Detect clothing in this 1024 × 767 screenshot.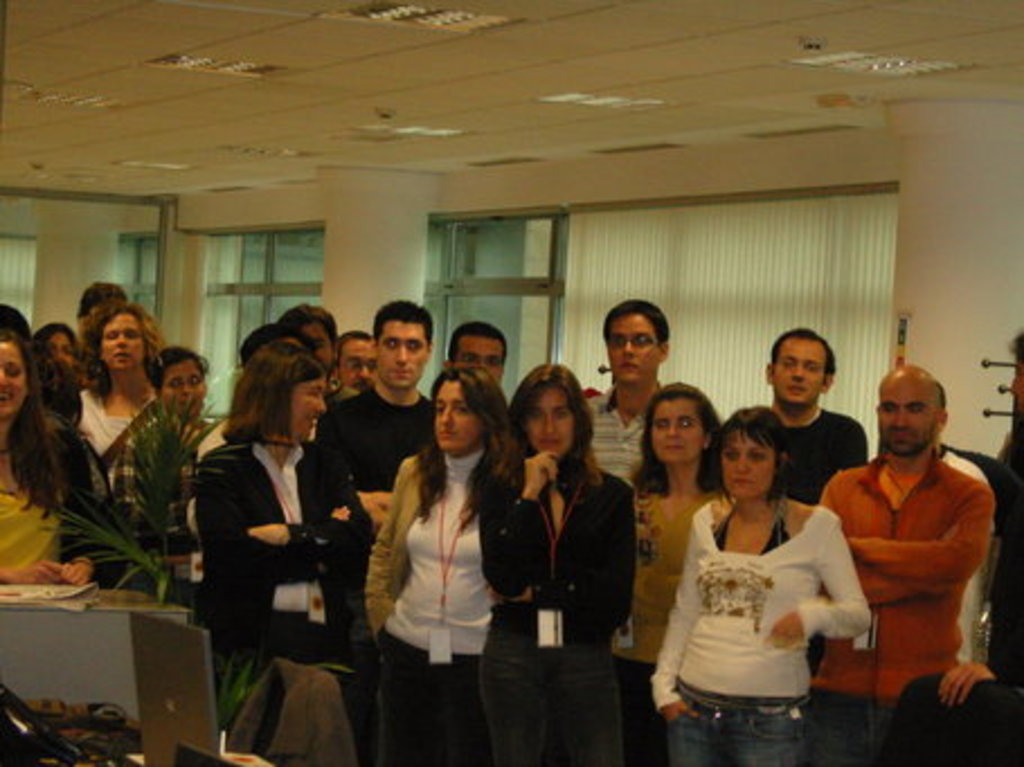
Detection: left=938, top=445, right=999, bottom=666.
